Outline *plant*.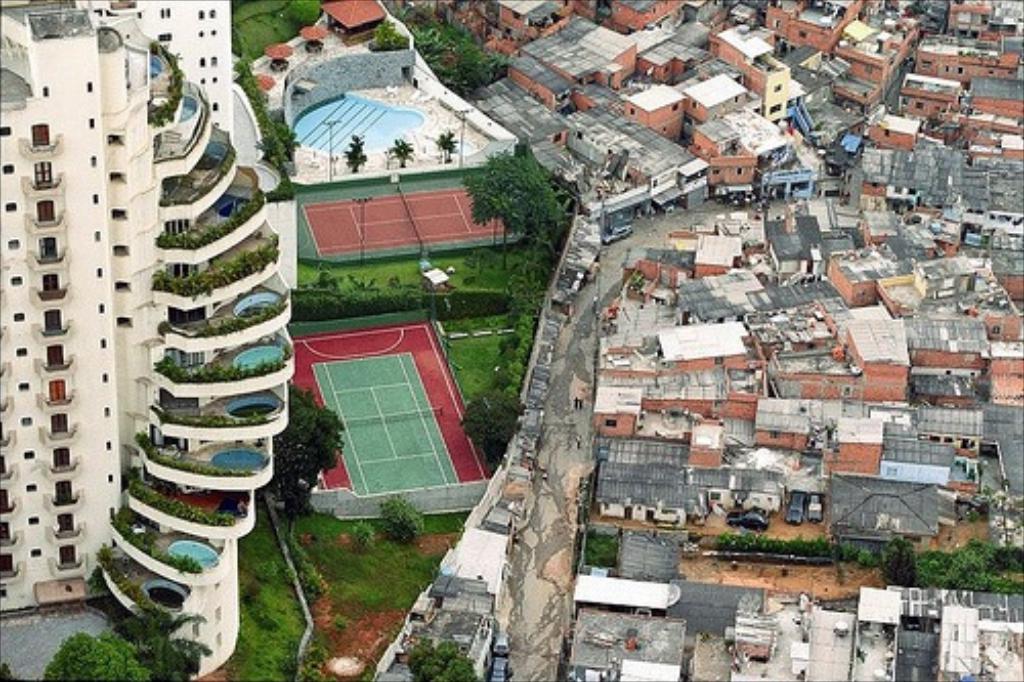
Outline: [387, 131, 430, 172].
